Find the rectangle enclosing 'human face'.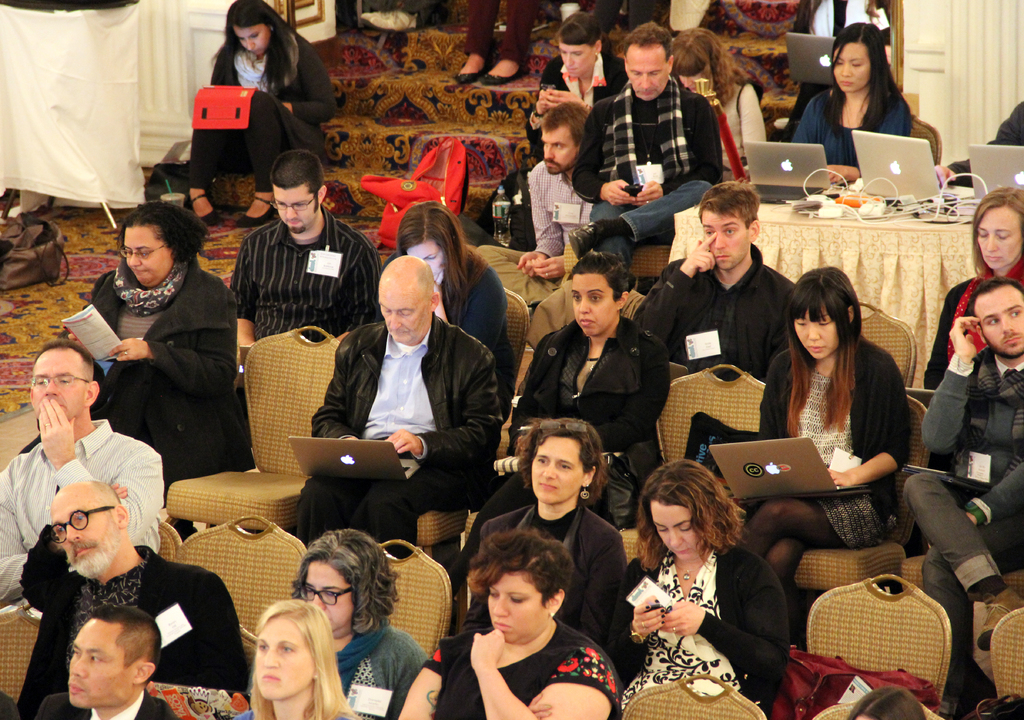
bbox(976, 207, 1023, 269).
